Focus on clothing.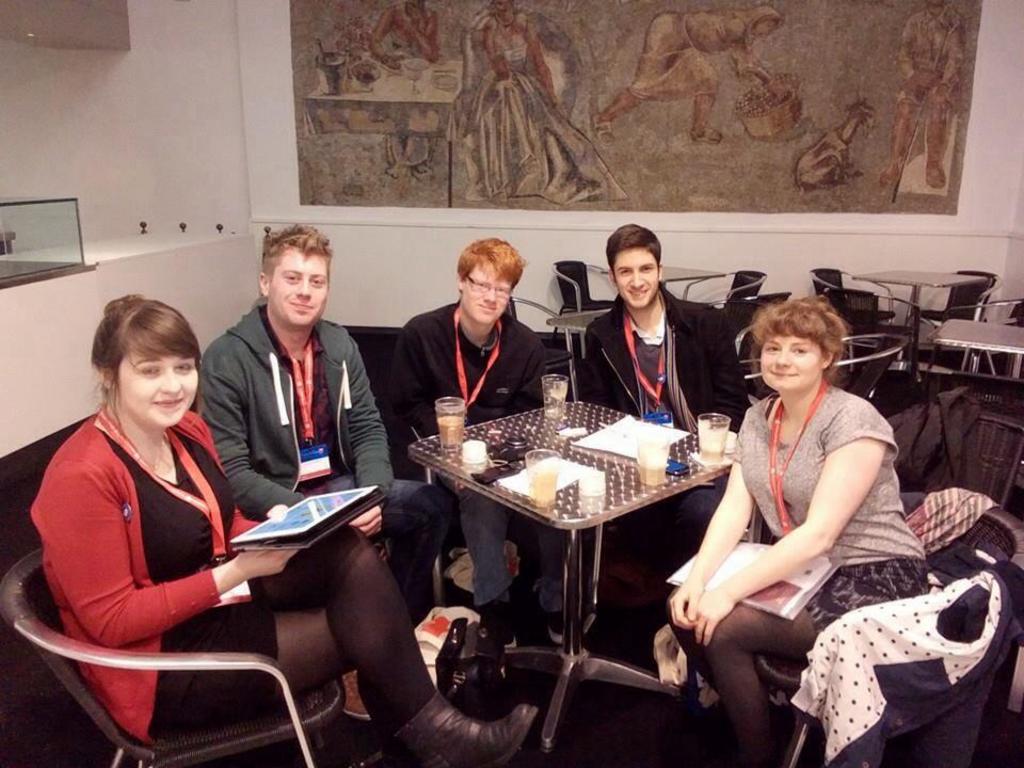
Focused at pyautogui.locateOnScreen(208, 294, 421, 610).
